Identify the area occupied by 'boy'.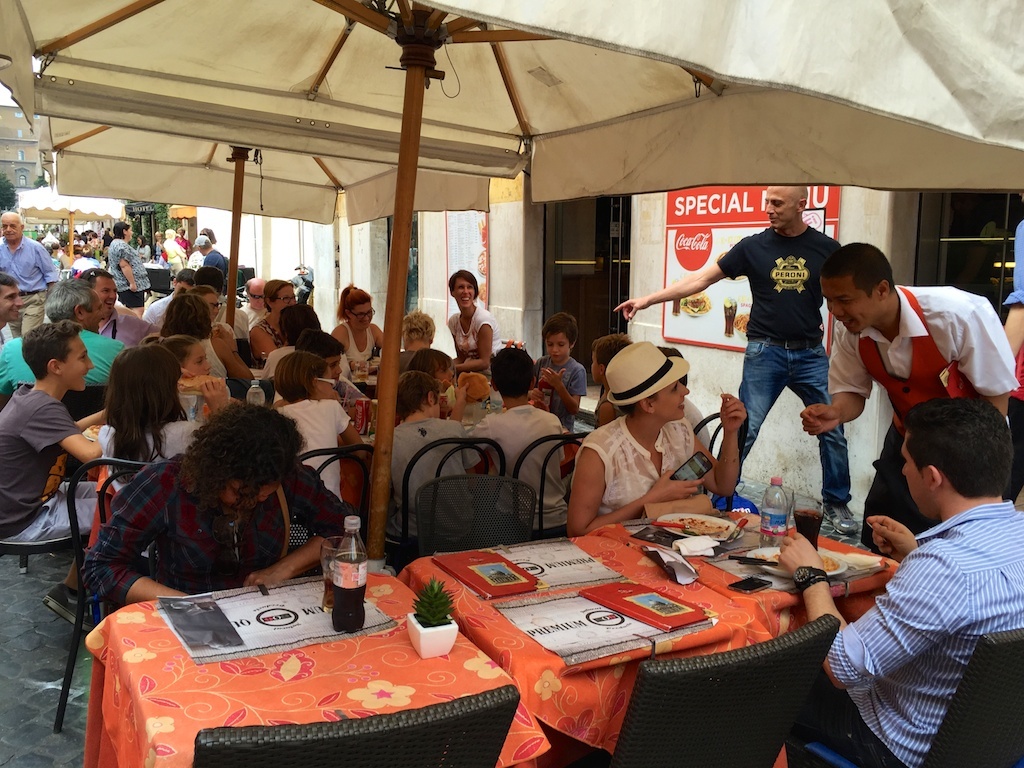
Area: detection(0, 317, 112, 634).
